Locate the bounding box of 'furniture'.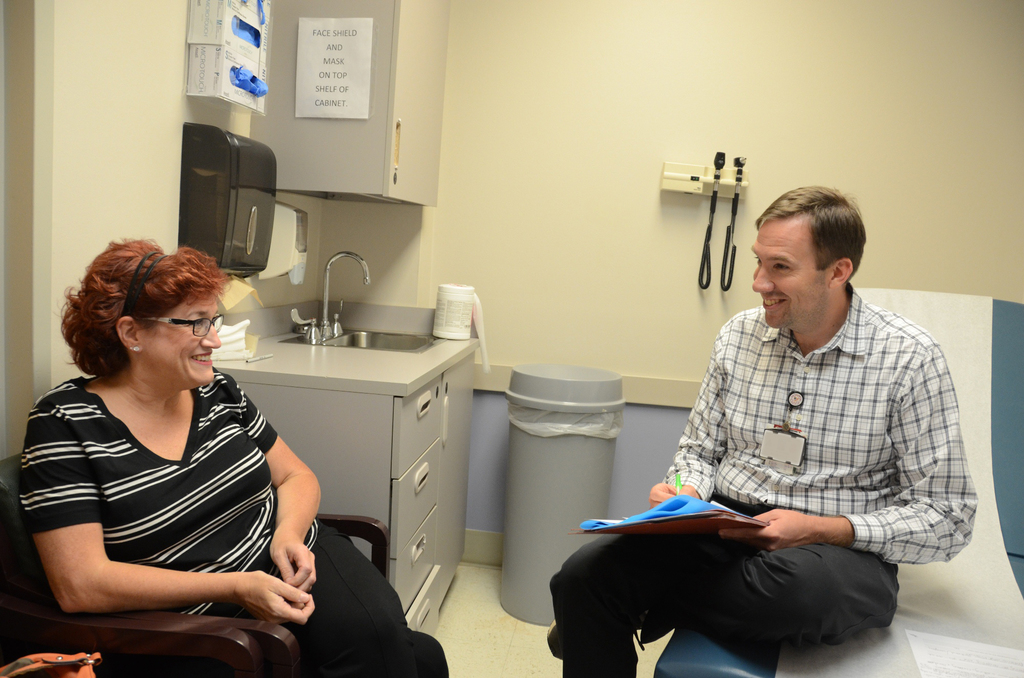
Bounding box: x1=0 y1=454 x2=390 y2=677.
